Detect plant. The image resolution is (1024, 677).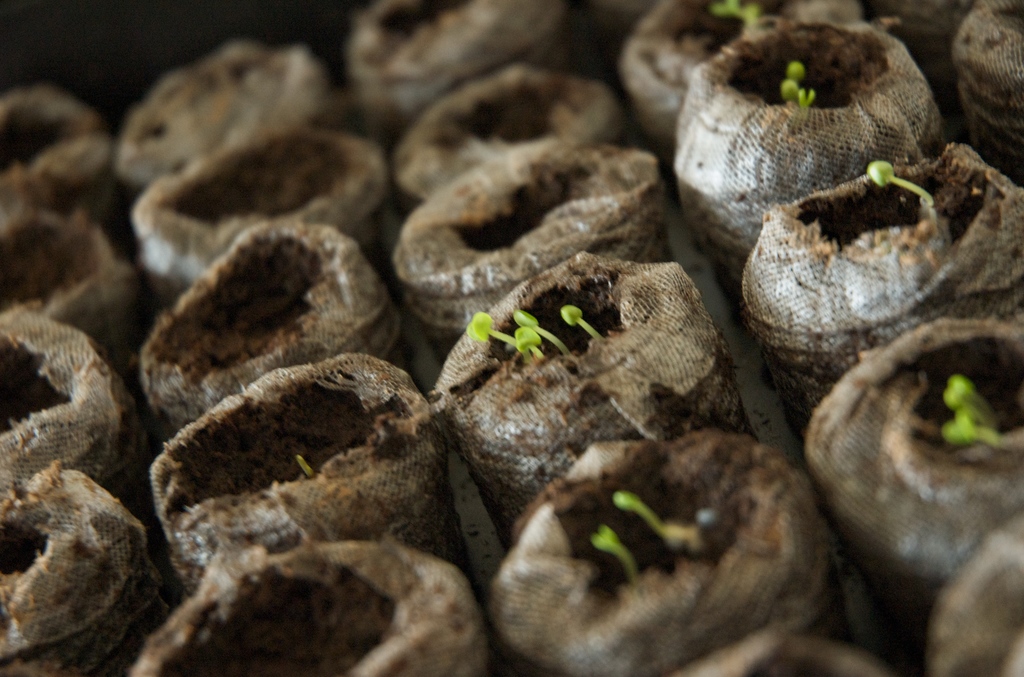
469,307,523,361.
